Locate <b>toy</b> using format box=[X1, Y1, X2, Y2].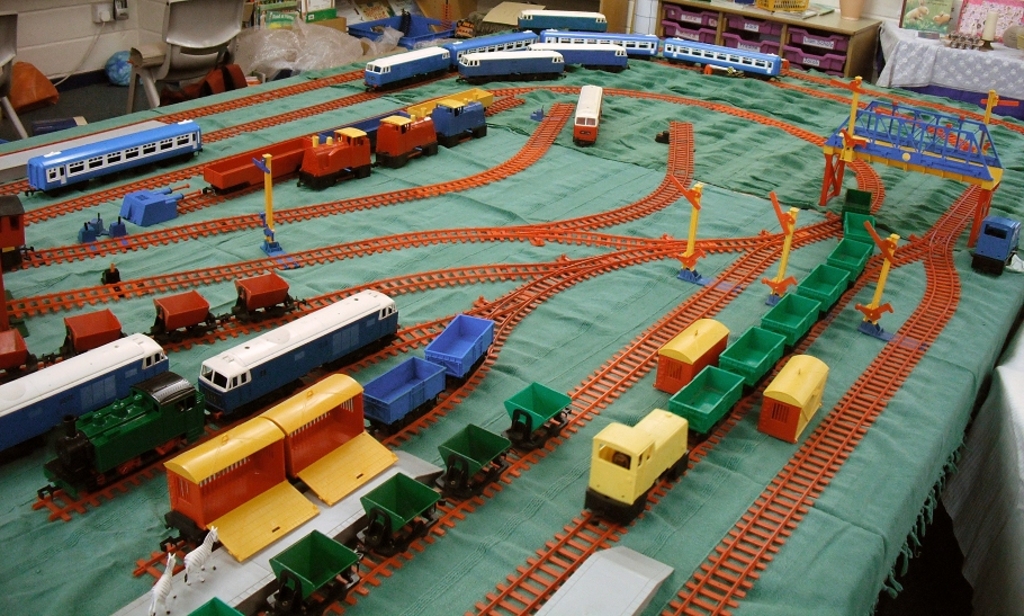
box=[582, 194, 883, 528].
